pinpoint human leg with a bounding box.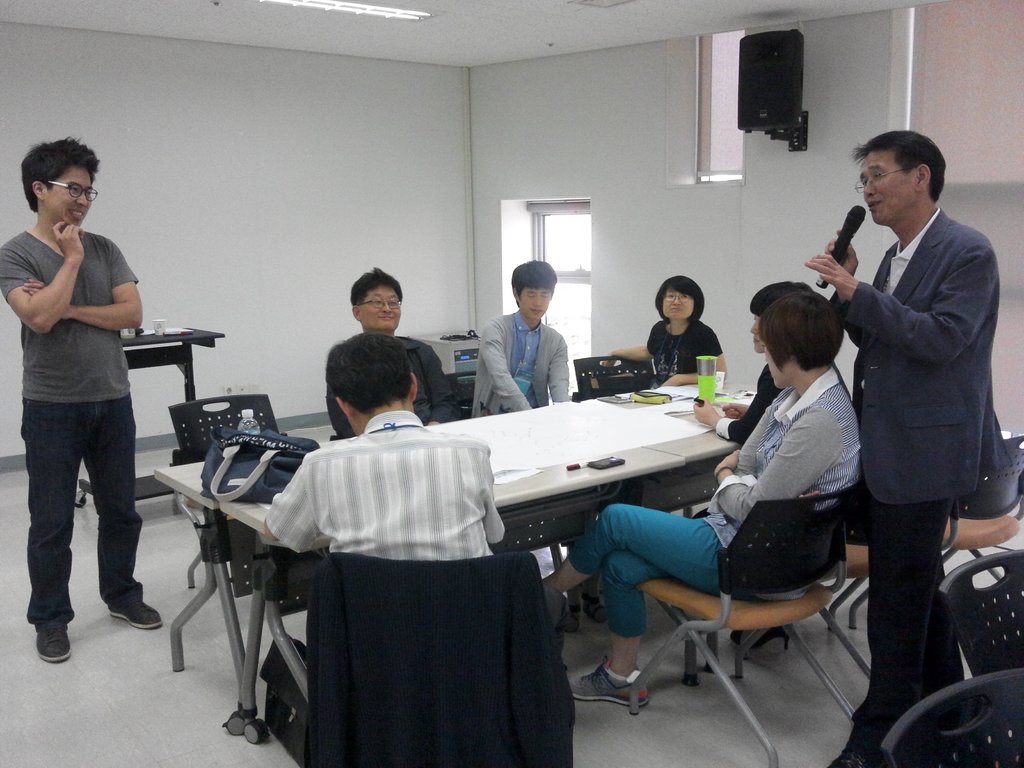
bbox(561, 553, 653, 705).
